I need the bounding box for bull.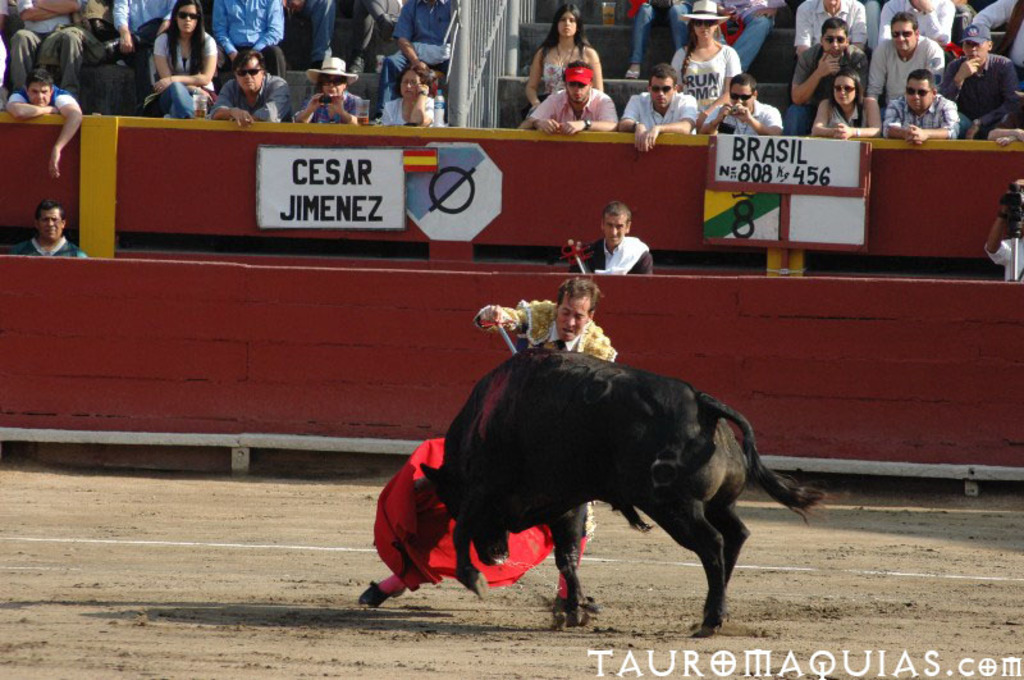
Here it is: rect(411, 344, 841, 640).
